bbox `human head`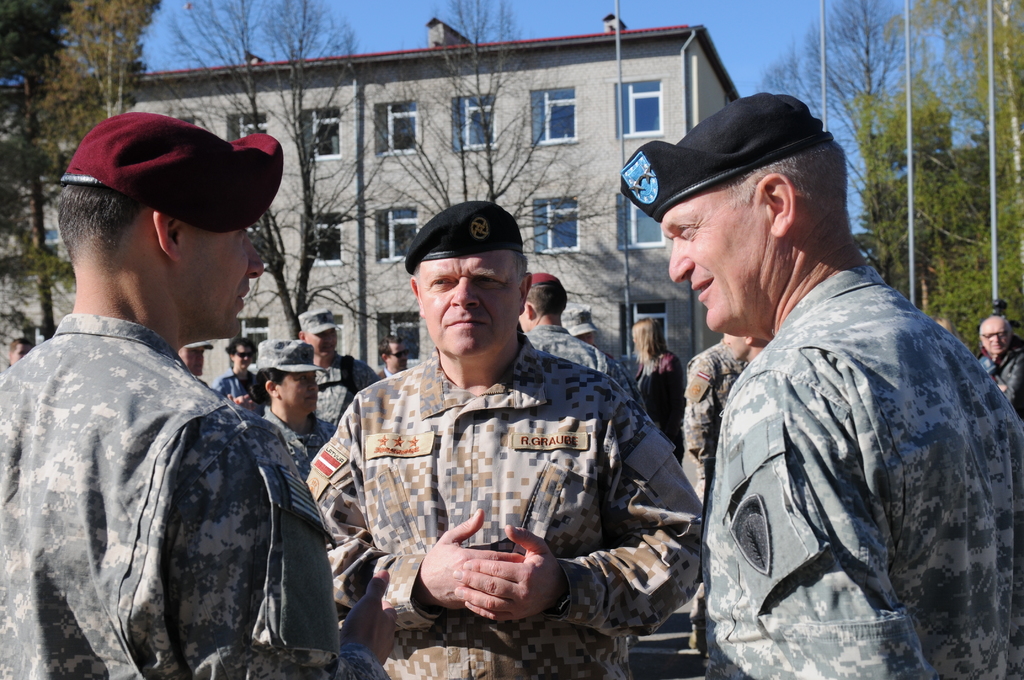
{"x1": 226, "y1": 335, "x2": 259, "y2": 376}
